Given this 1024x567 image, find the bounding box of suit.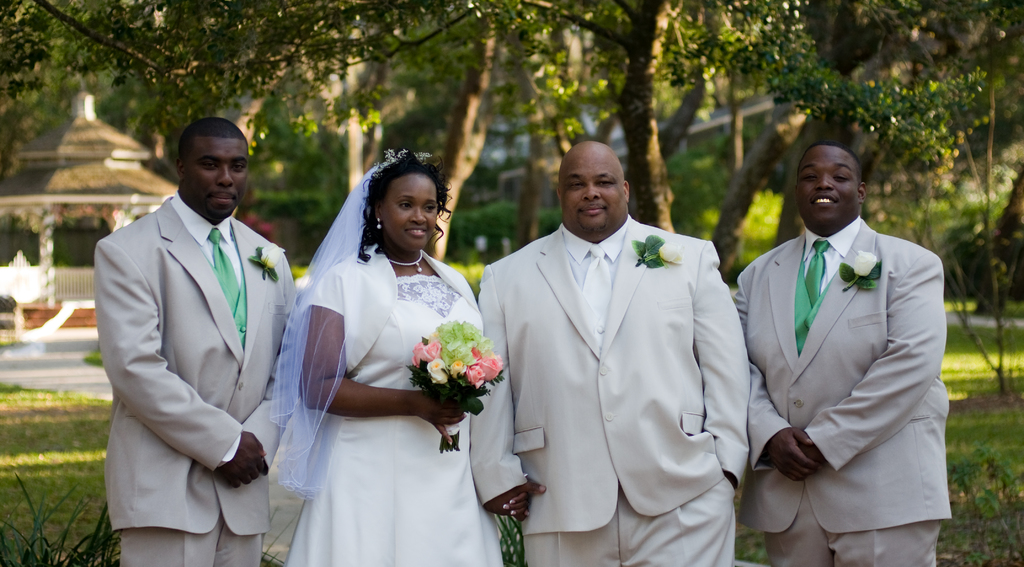
bbox=[732, 211, 950, 566].
